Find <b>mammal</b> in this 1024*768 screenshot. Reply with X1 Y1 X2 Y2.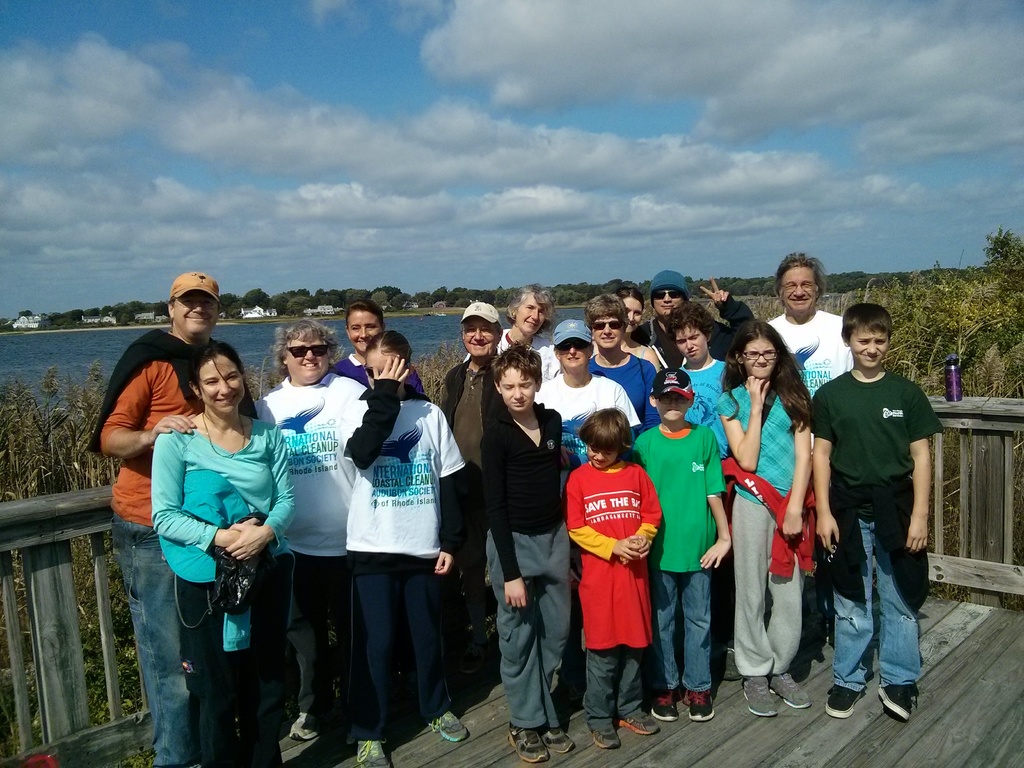
538 319 640 492.
